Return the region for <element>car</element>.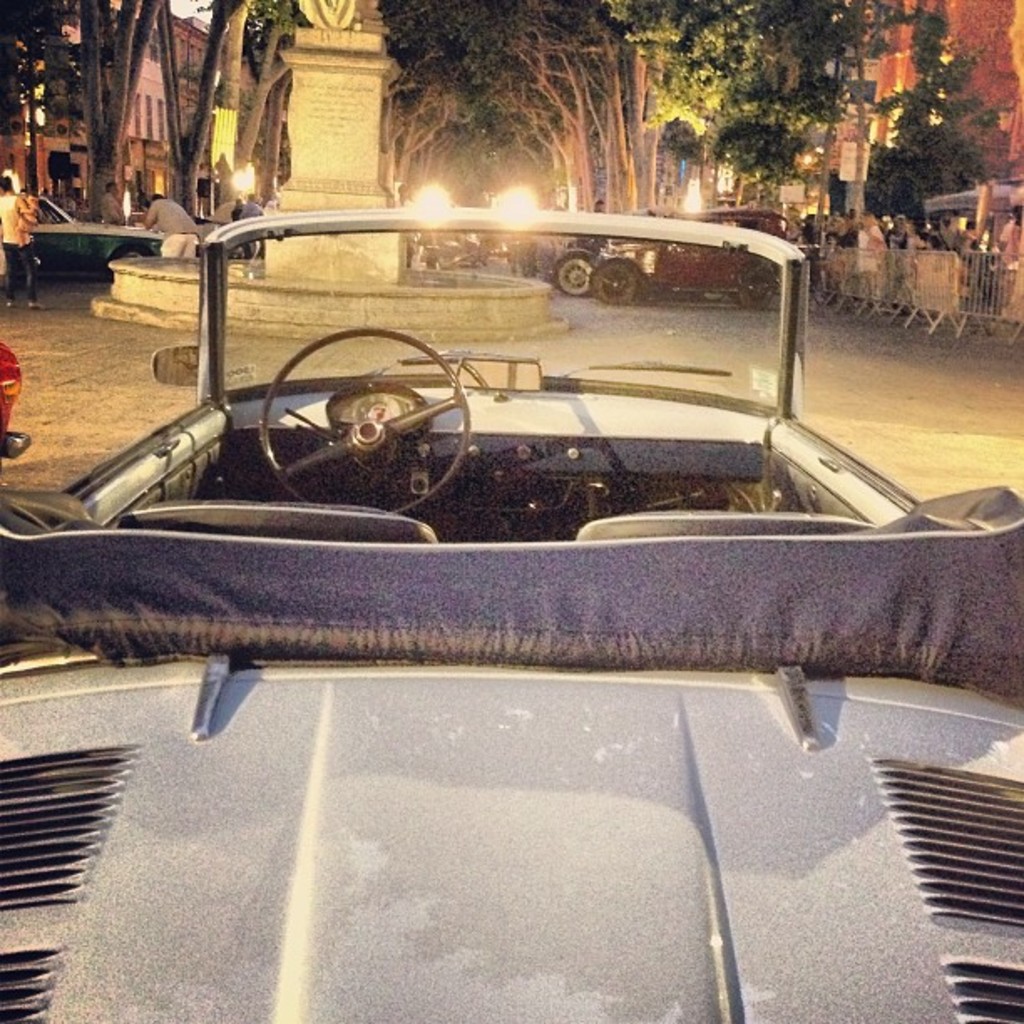
[584,209,798,305].
